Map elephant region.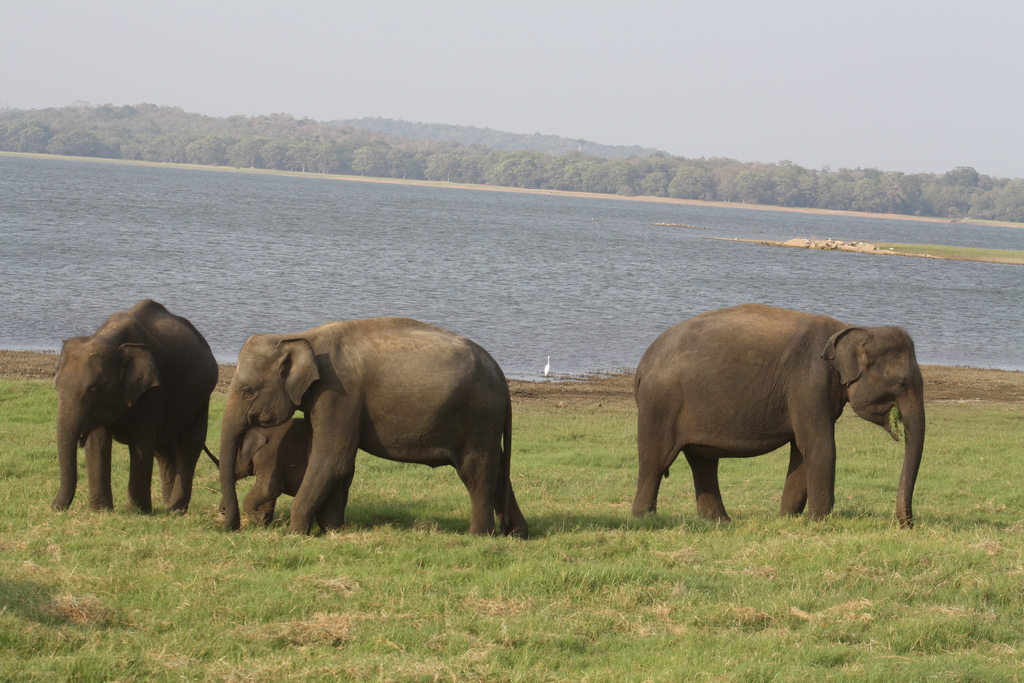
Mapped to (x1=211, y1=425, x2=353, y2=537).
